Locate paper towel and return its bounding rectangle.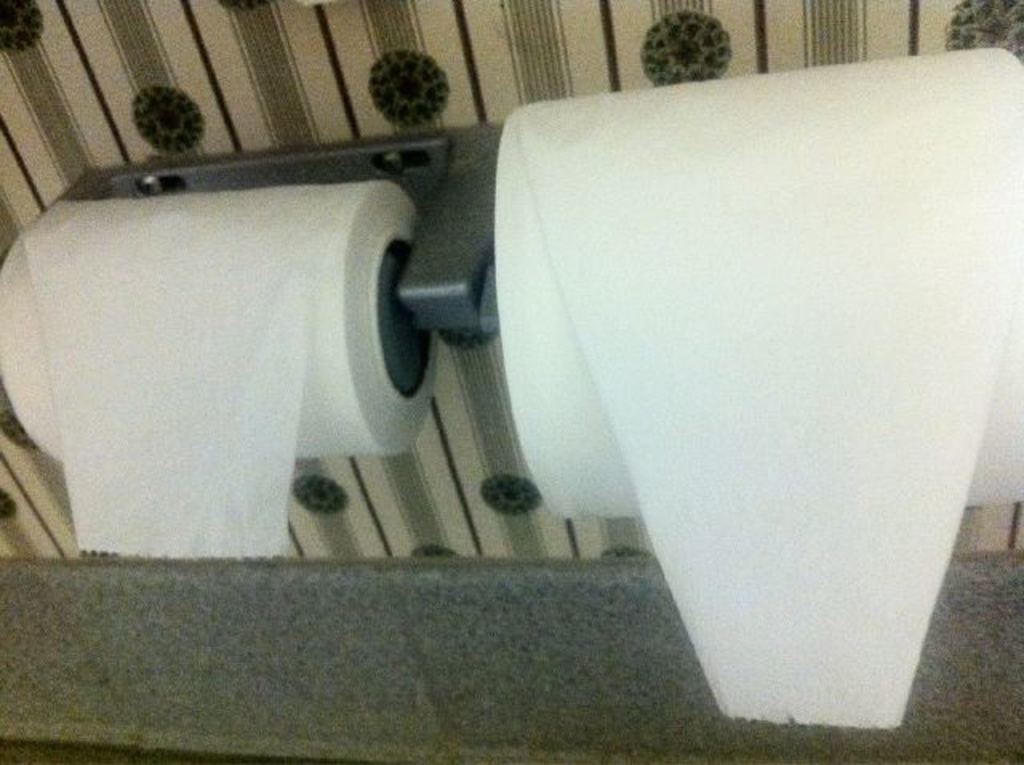
pyautogui.locateOnScreen(0, 176, 440, 565).
